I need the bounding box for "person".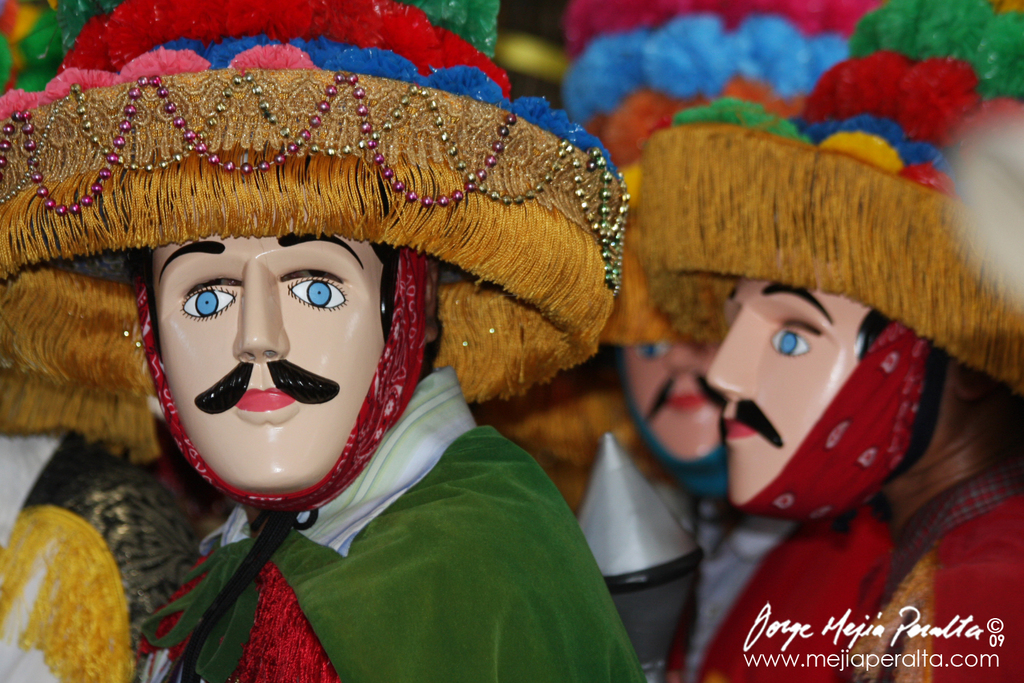
Here it is: left=640, top=0, right=1023, bottom=682.
